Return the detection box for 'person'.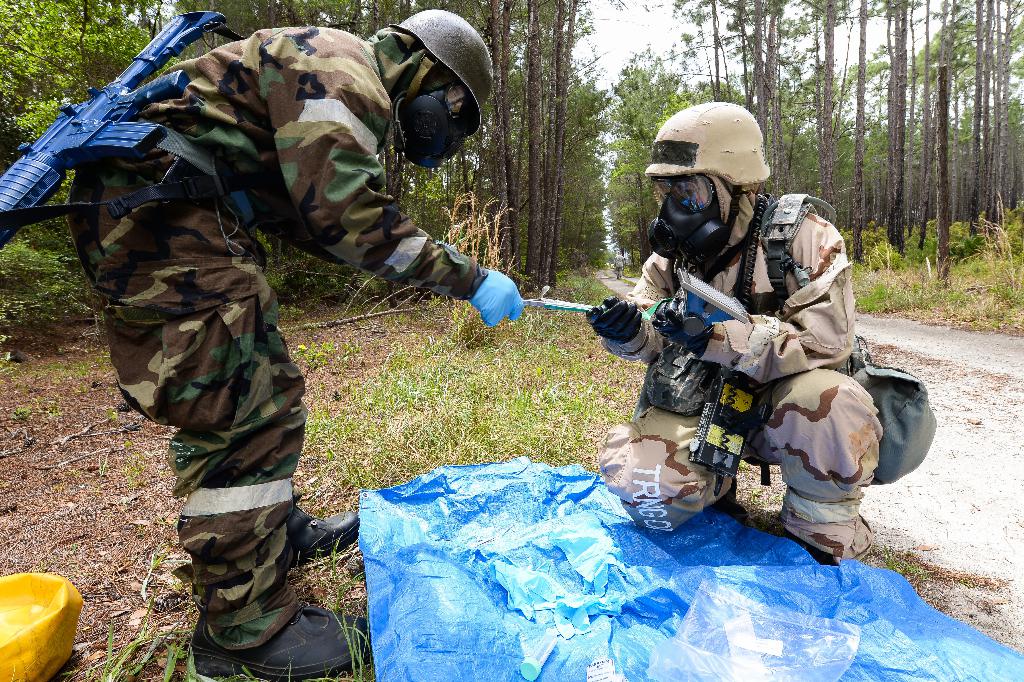
select_region(51, 12, 501, 617).
